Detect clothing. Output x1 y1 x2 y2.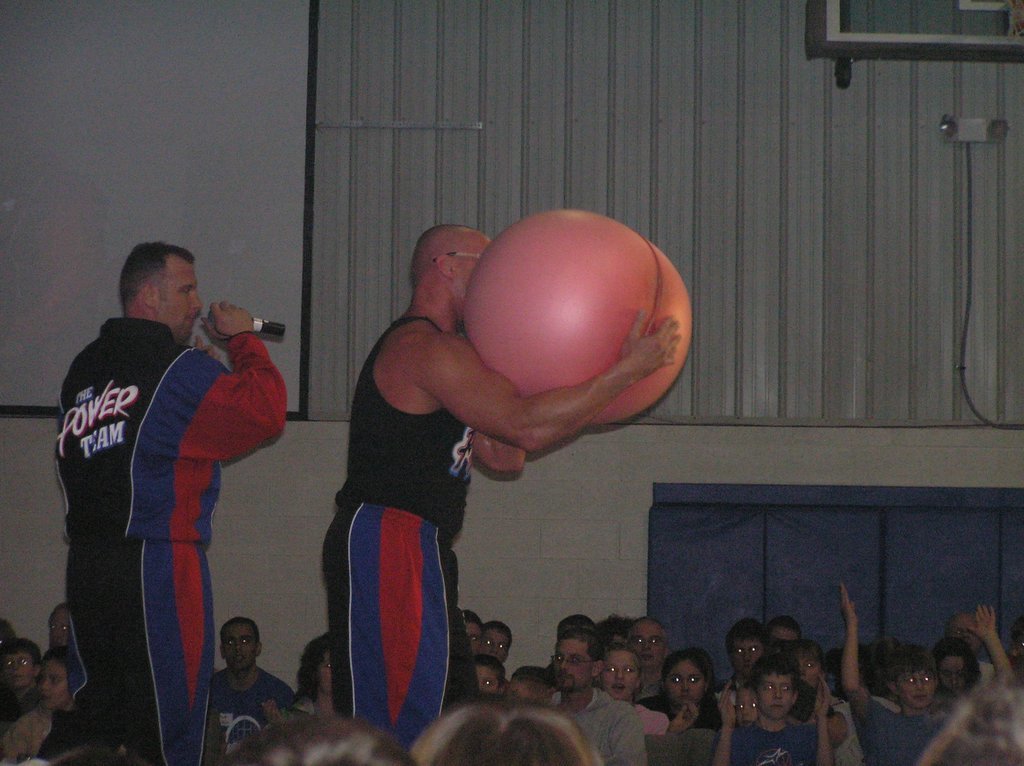
325 316 479 748.
